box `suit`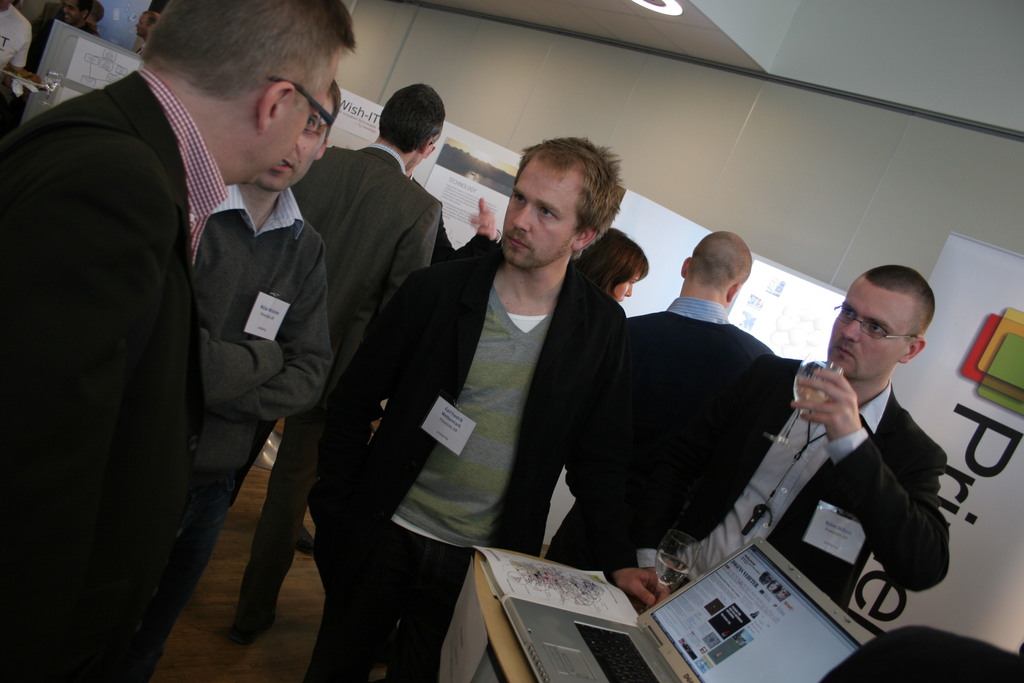
pyautogui.locateOnScreen(232, 142, 442, 619)
